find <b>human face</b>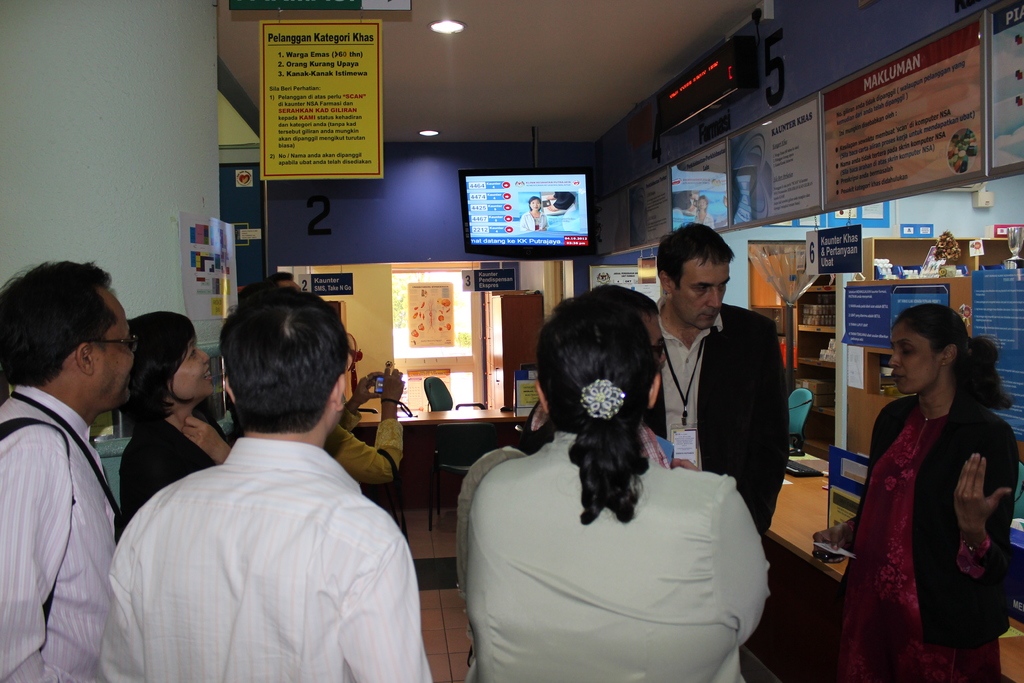
{"left": 174, "top": 338, "right": 211, "bottom": 400}
